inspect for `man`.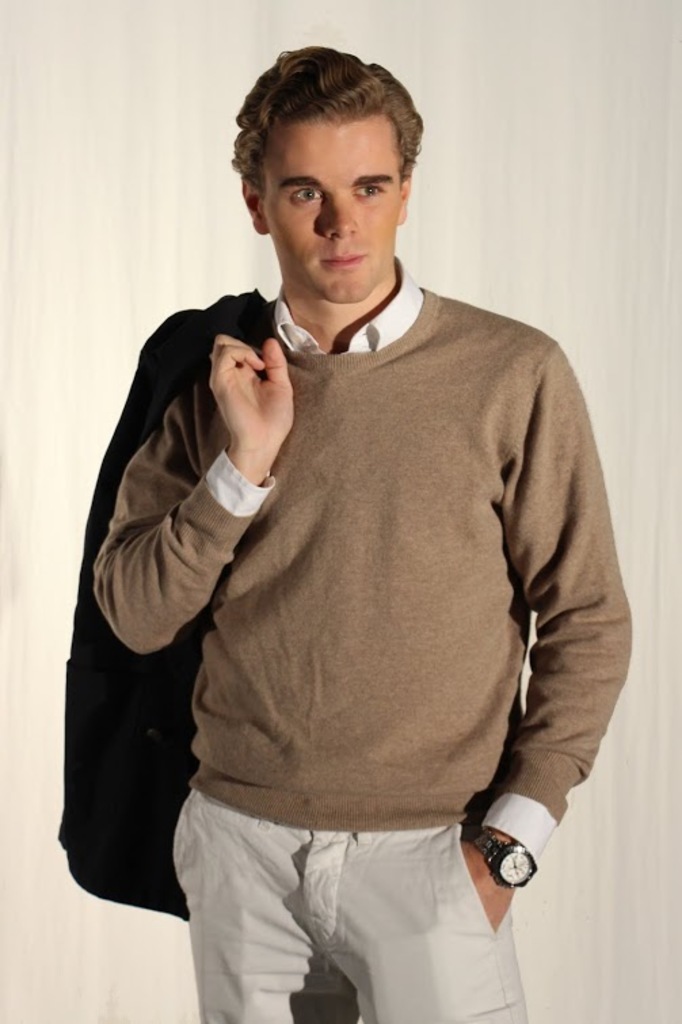
Inspection: {"left": 83, "top": 50, "right": 636, "bottom": 968}.
